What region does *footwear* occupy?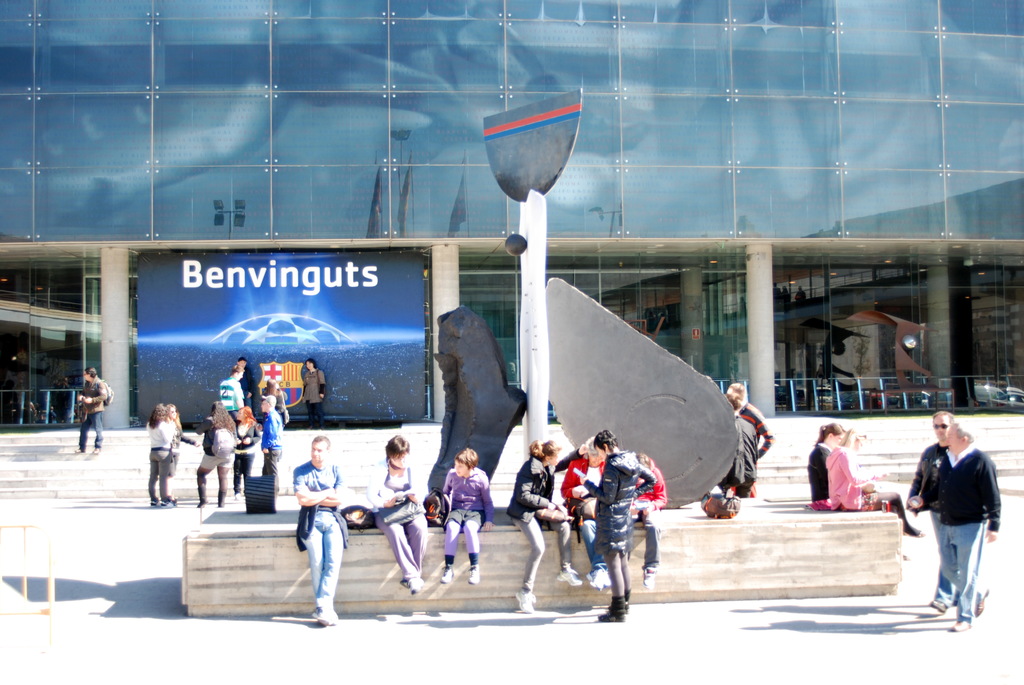
crop(949, 617, 970, 631).
